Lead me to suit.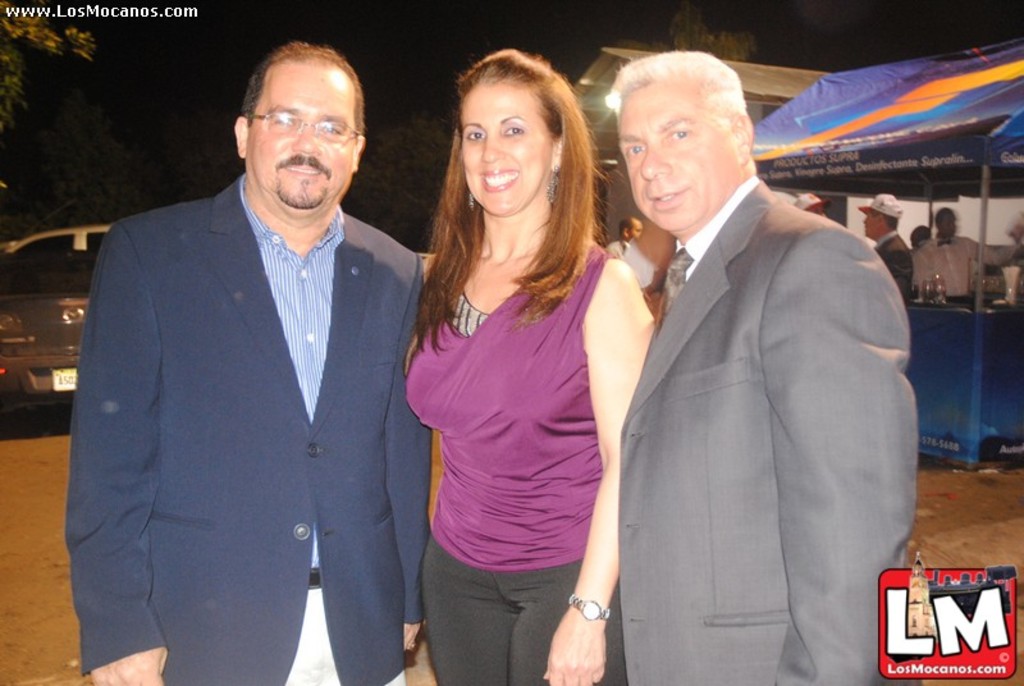
Lead to (874, 228, 911, 302).
